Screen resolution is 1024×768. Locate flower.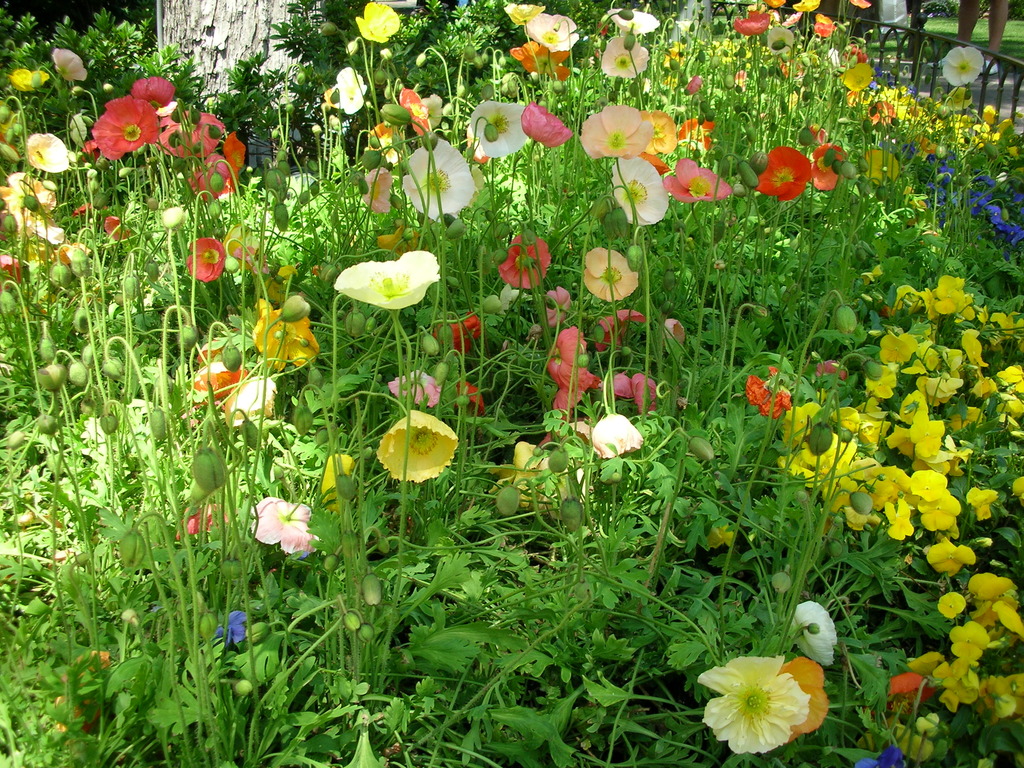
bbox=(915, 321, 935, 344).
